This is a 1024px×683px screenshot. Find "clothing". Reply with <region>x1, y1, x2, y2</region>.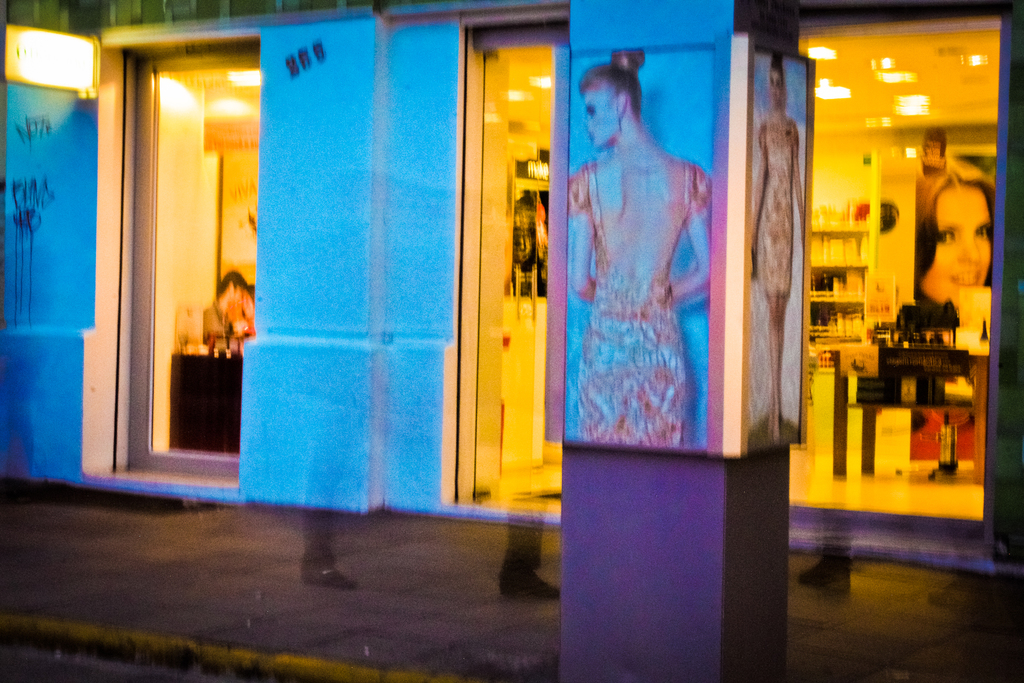
<region>753, 109, 804, 303</region>.
